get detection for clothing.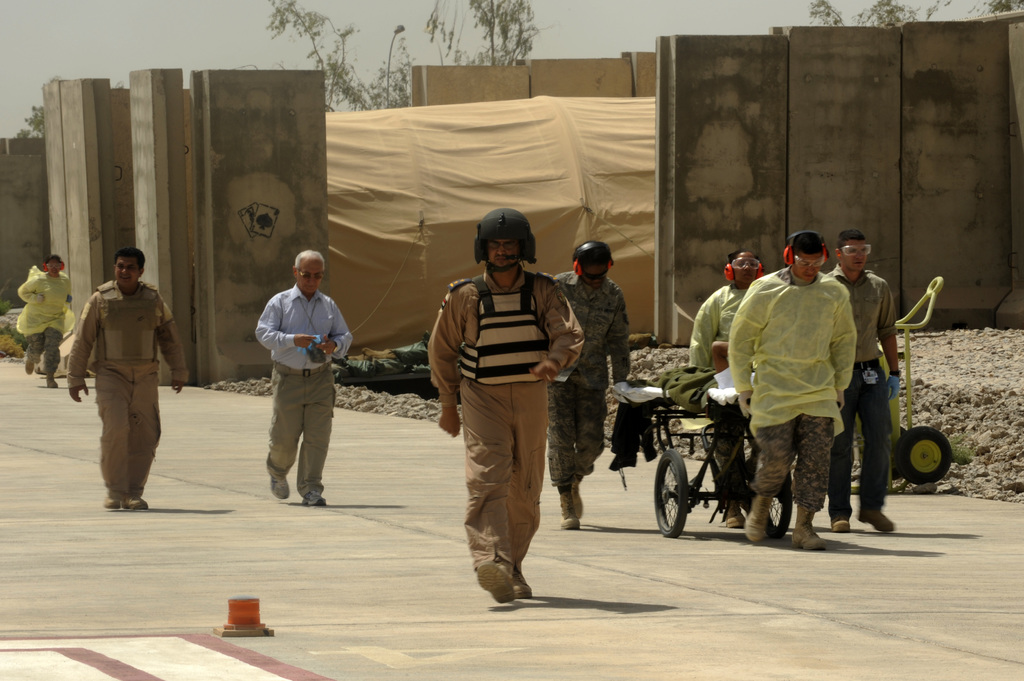
Detection: bbox=(67, 250, 171, 506).
